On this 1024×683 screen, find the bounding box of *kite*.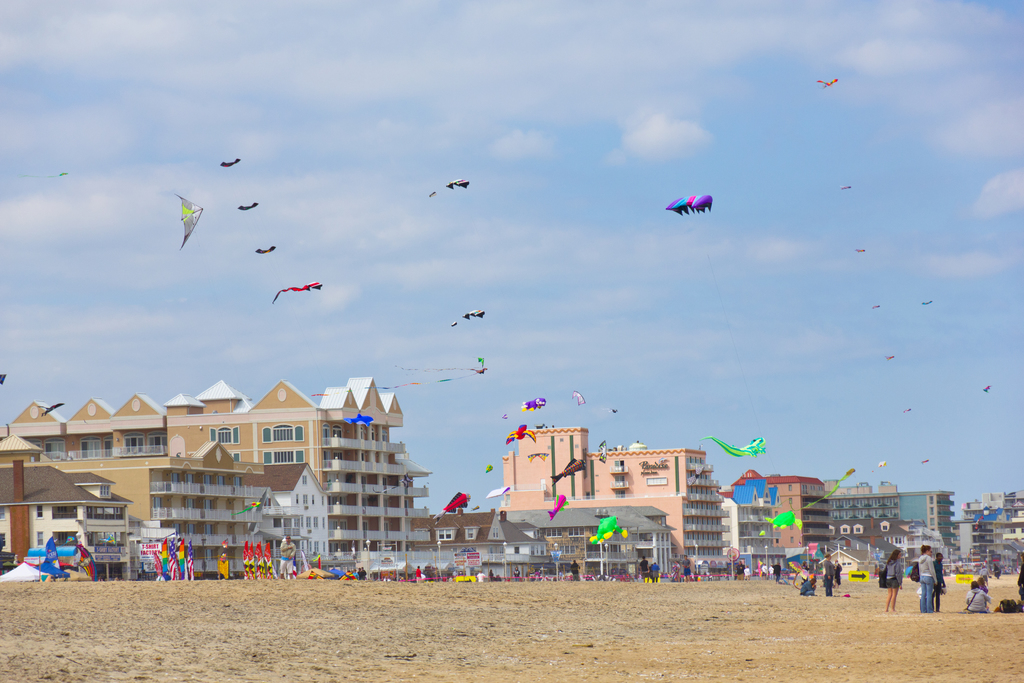
Bounding box: rect(429, 489, 473, 525).
